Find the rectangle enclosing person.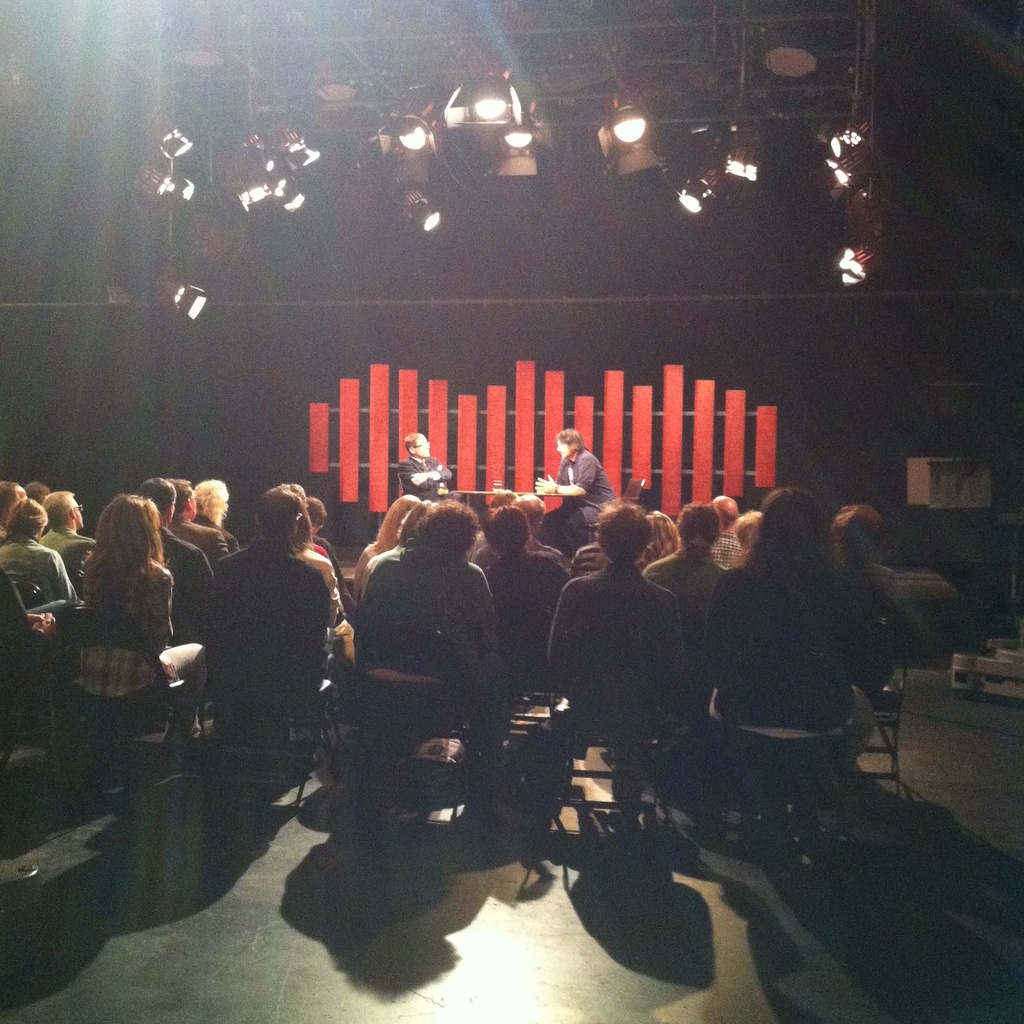
box=[51, 490, 109, 589].
